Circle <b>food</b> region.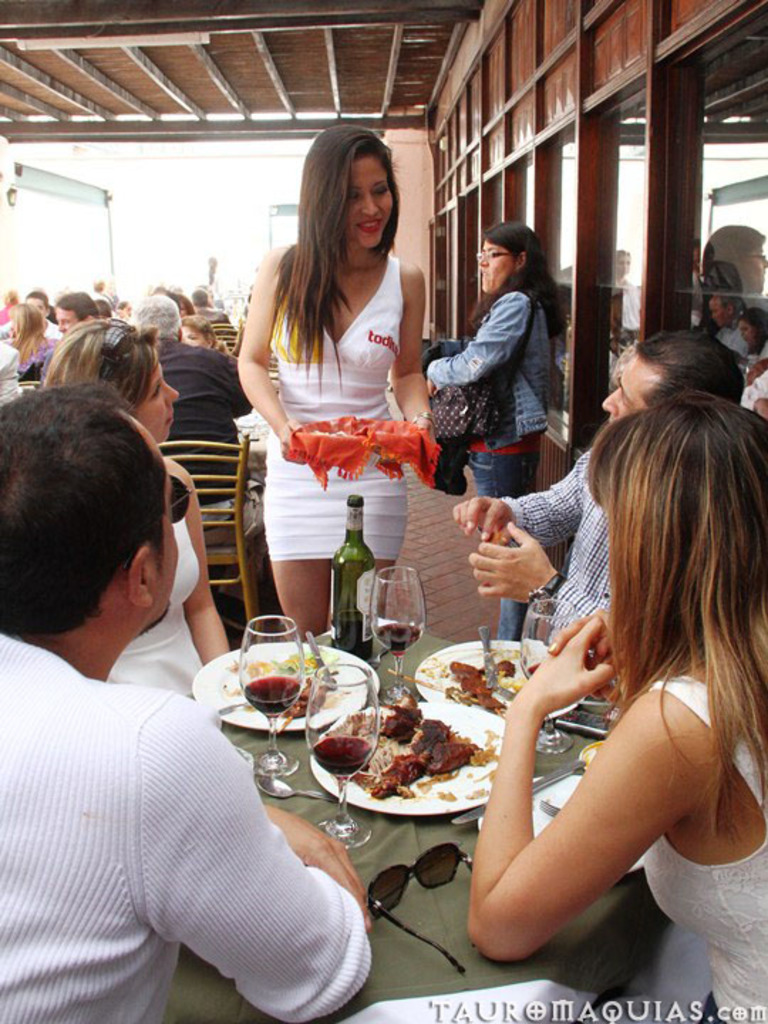
Region: 302 410 418 454.
